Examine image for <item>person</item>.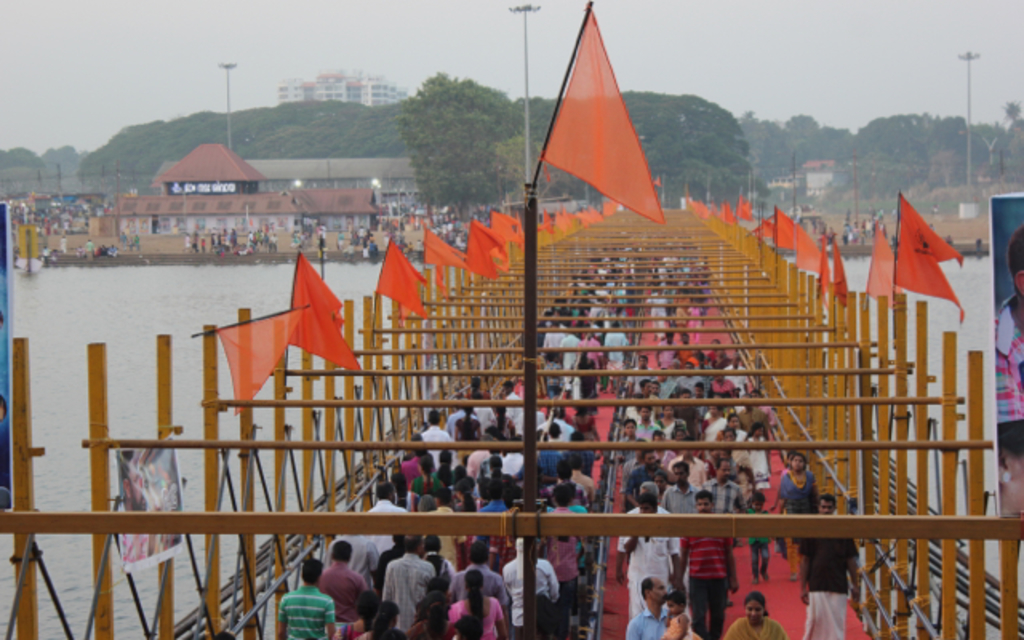
Examination result: x1=797, y1=491, x2=864, y2=638.
